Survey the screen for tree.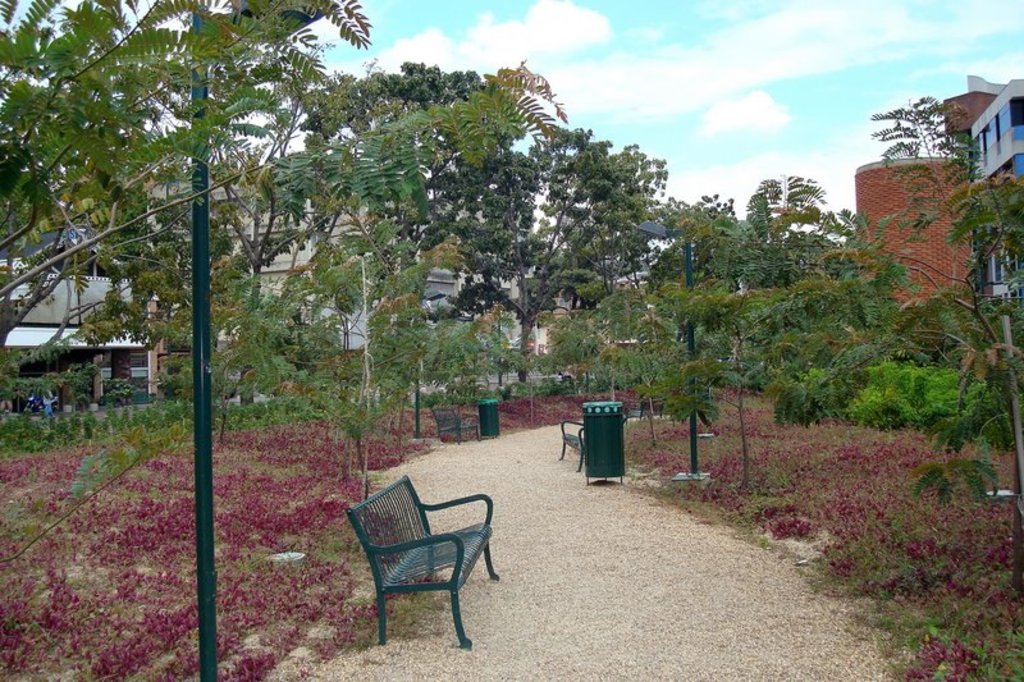
Survey found: x1=604, y1=90, x2=1023, y2=594.
